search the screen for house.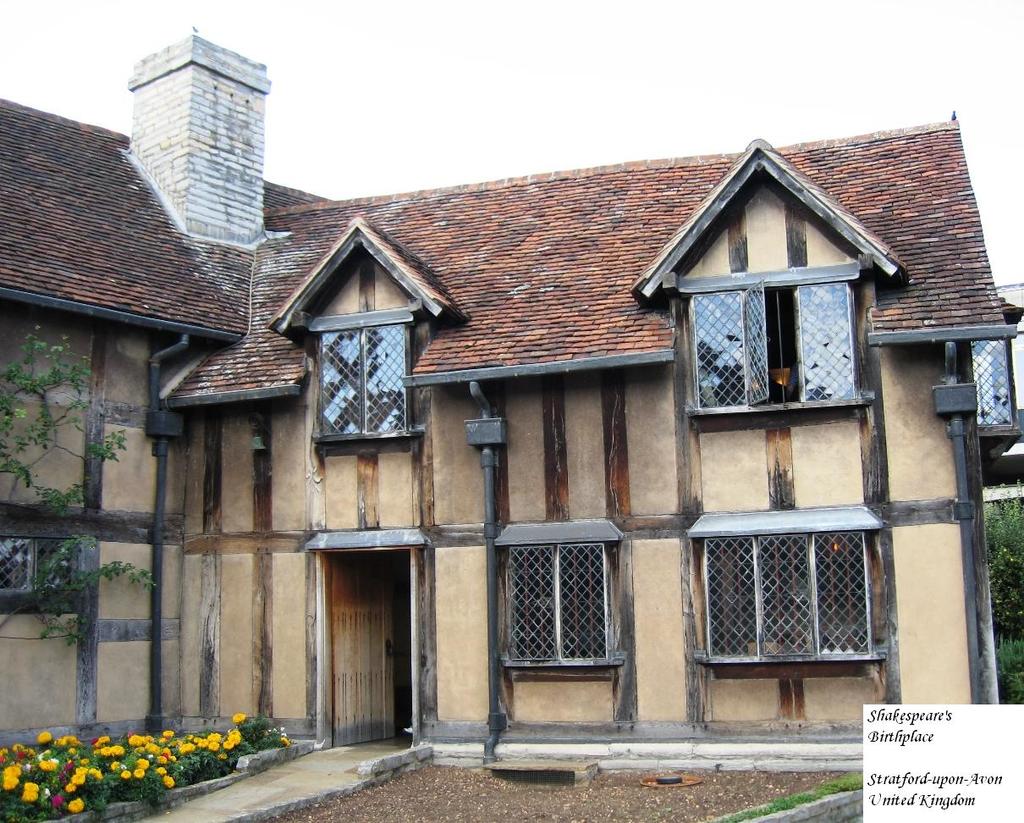
Found at (674,130,732,792).
